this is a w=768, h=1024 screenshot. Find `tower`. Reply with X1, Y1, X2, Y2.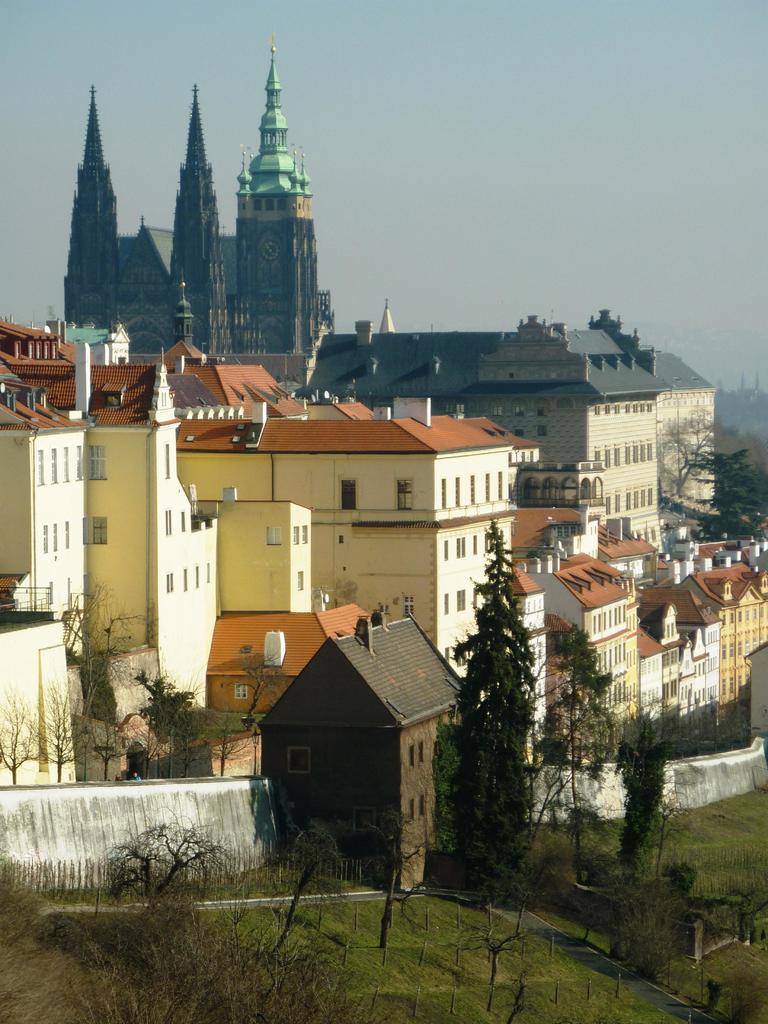
177, 85, 231, 360.
